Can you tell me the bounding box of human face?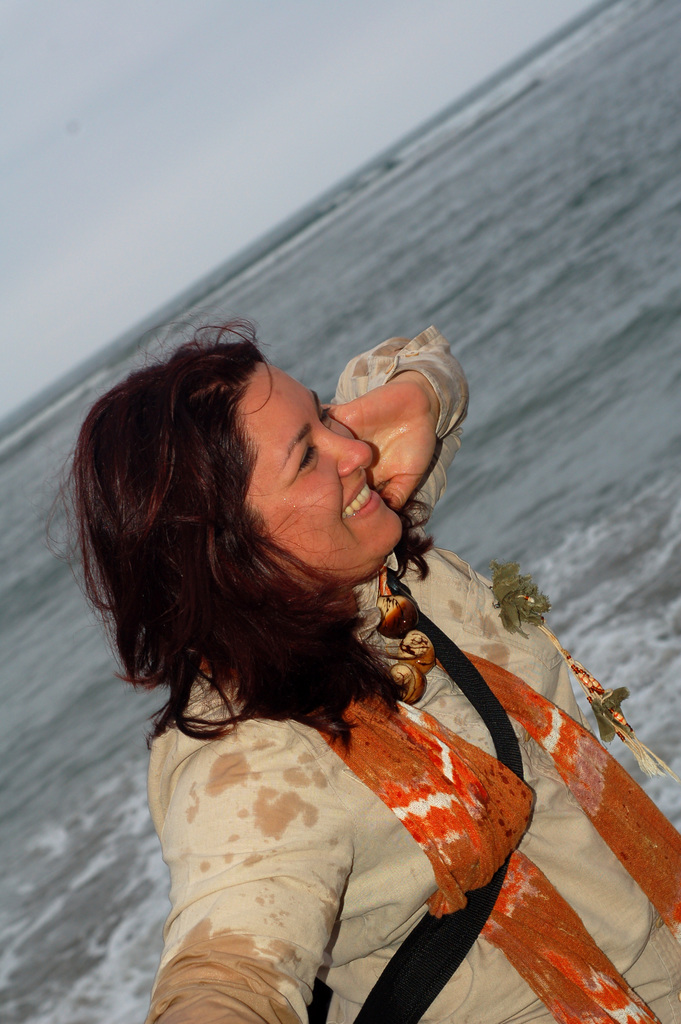
(230, 346, 399, 600).
